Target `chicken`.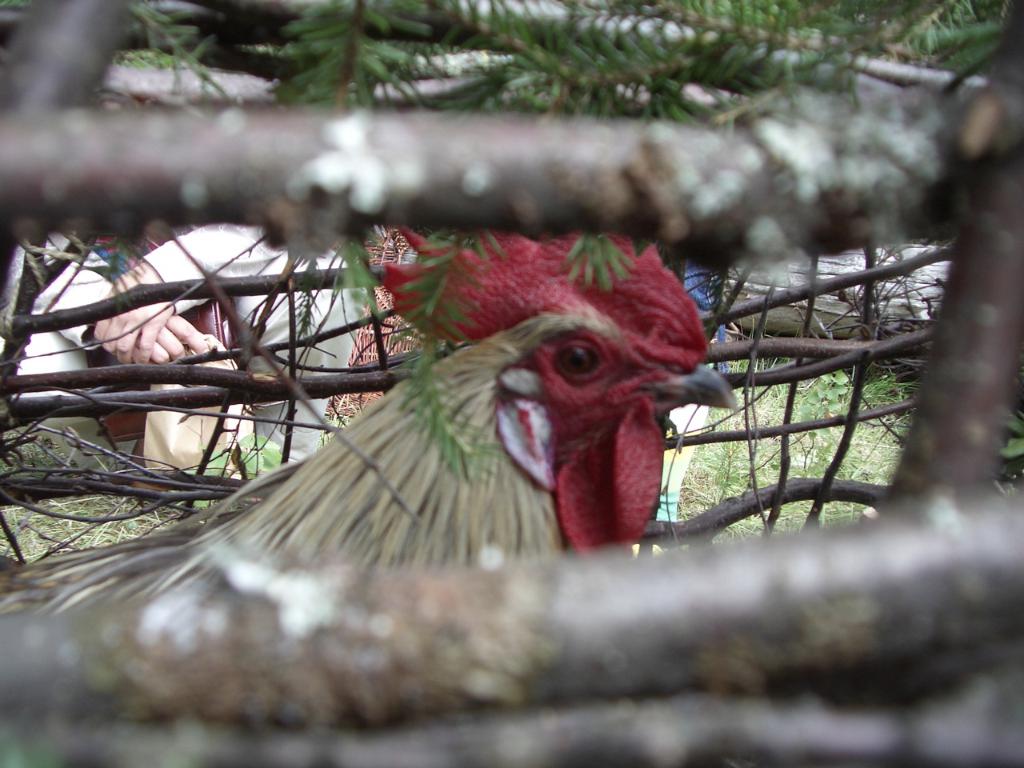
Target region: box(0, 213, 734, 767).
